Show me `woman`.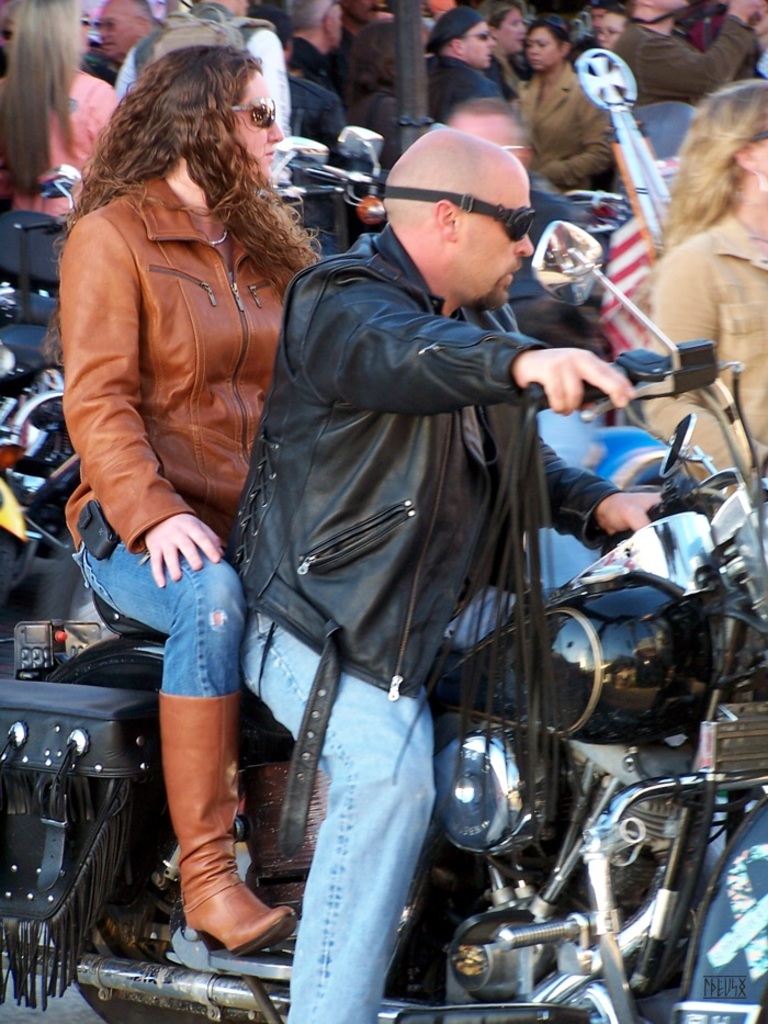
`woman` is here: <bbox>0, 0, 118, 220</bbox>.
